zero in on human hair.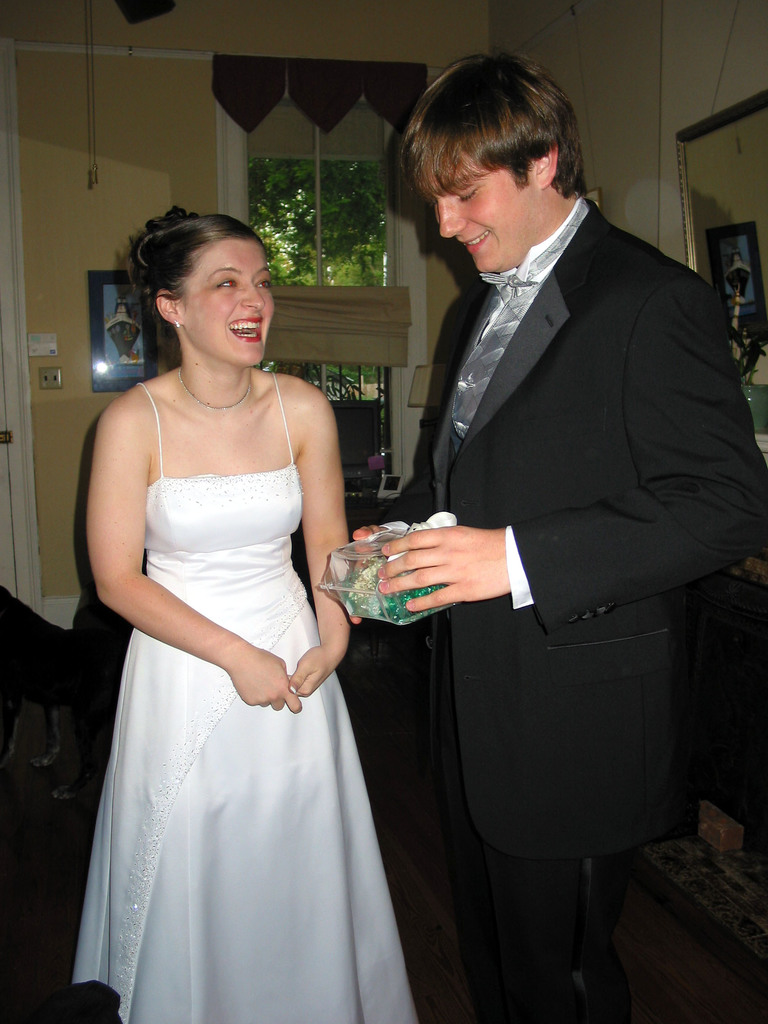
Zeroed in: (x1=401, y1=49, x2=593, y2=198).
